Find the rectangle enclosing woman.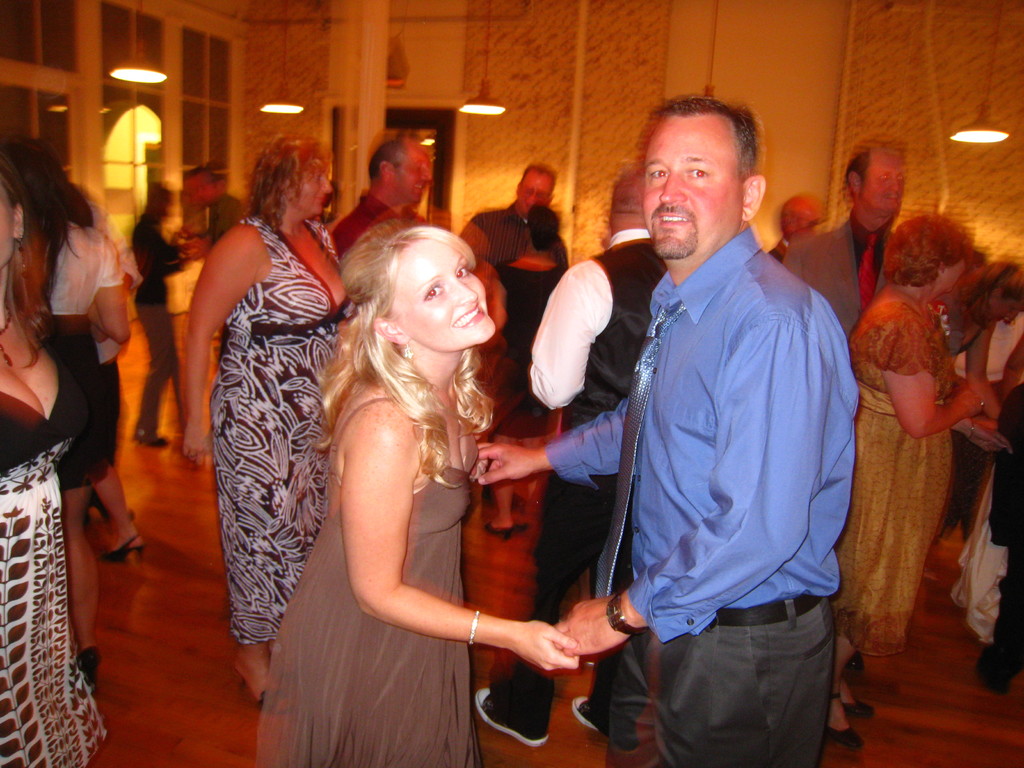
(left=177, top=97, right=348, bottom=698).
